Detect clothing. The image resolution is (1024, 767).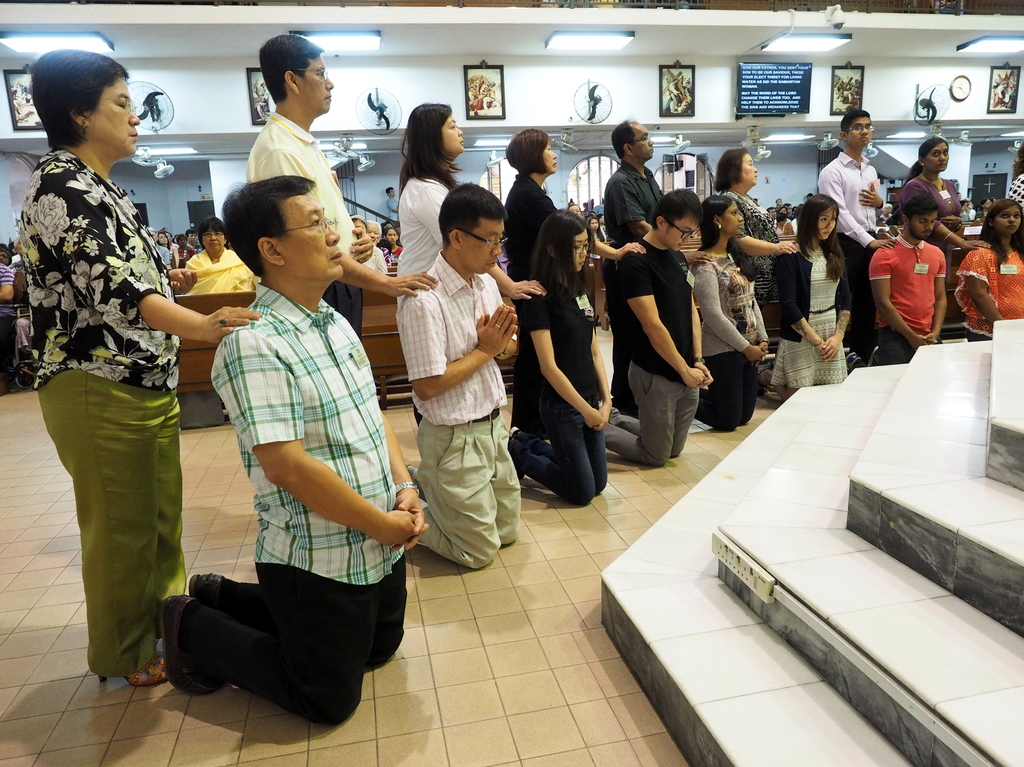
left=358, top=249, right=380, bottom=277.
